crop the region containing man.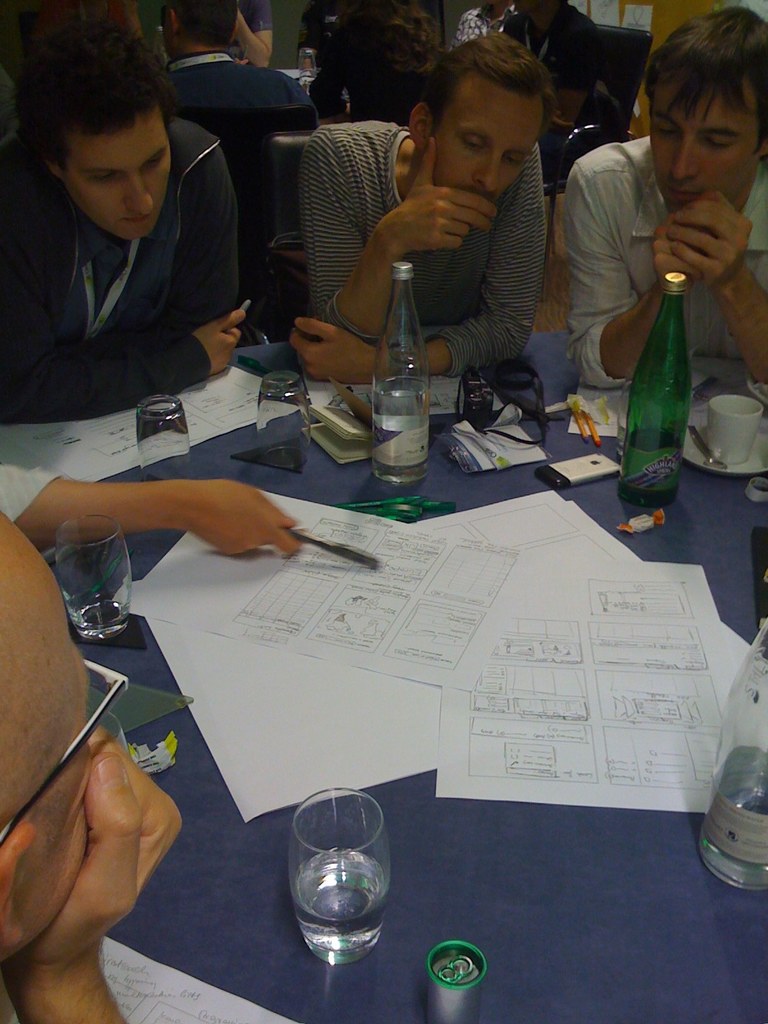
Crop region: 159/0/317/124.
